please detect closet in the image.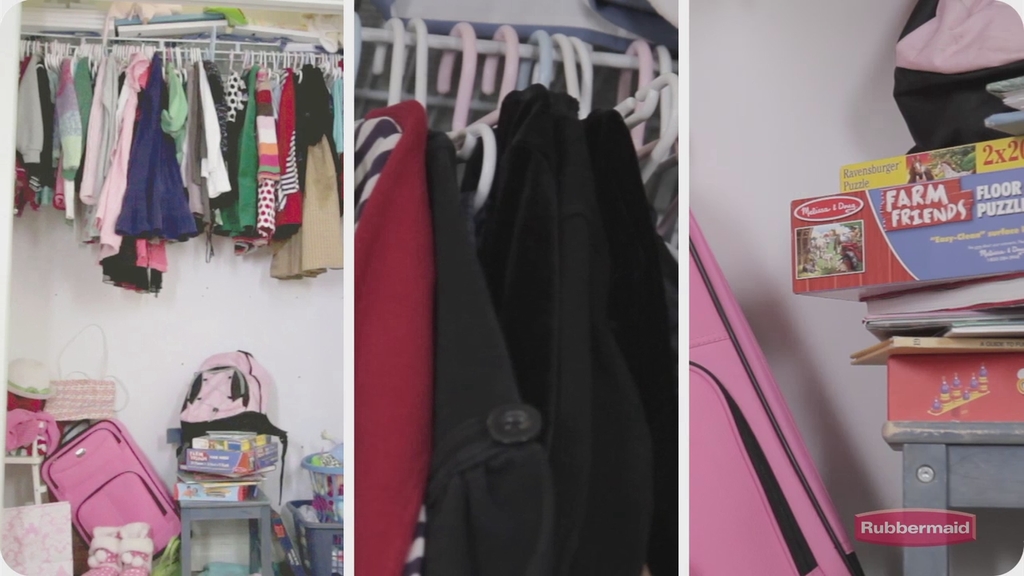
pyautogui.locateOnScreen(3, 0, 344, 575).
